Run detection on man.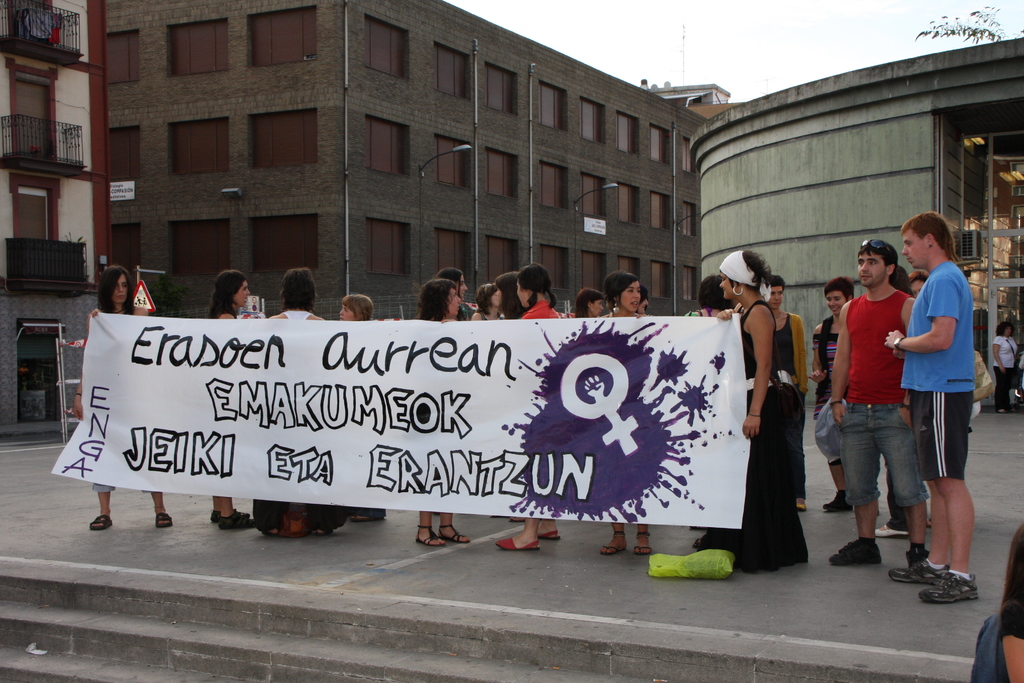
Result: <bbox>768, 275, 807, 503</bbox>.
